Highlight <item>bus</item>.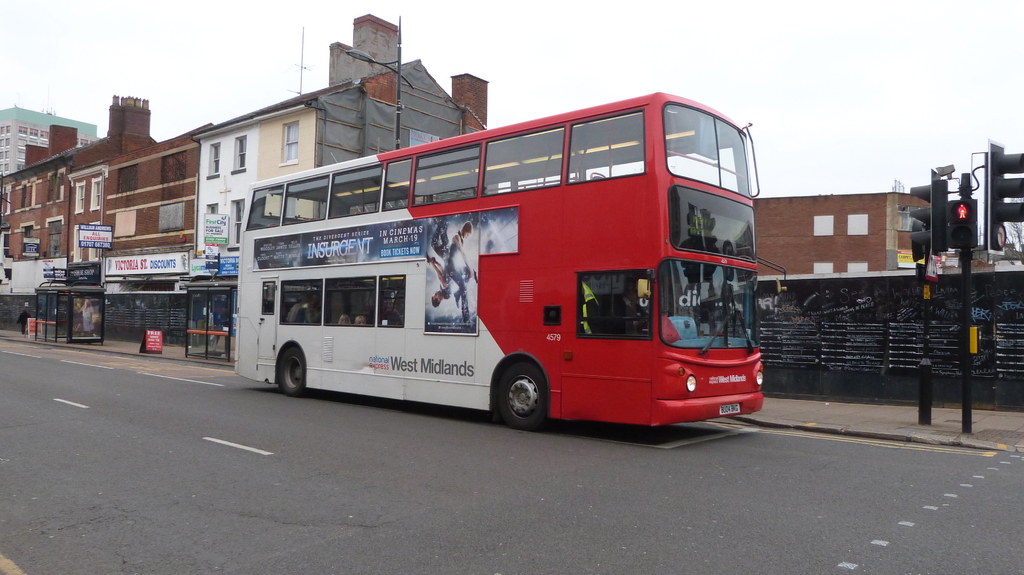
Highlighted region: 230:91:765:429.
